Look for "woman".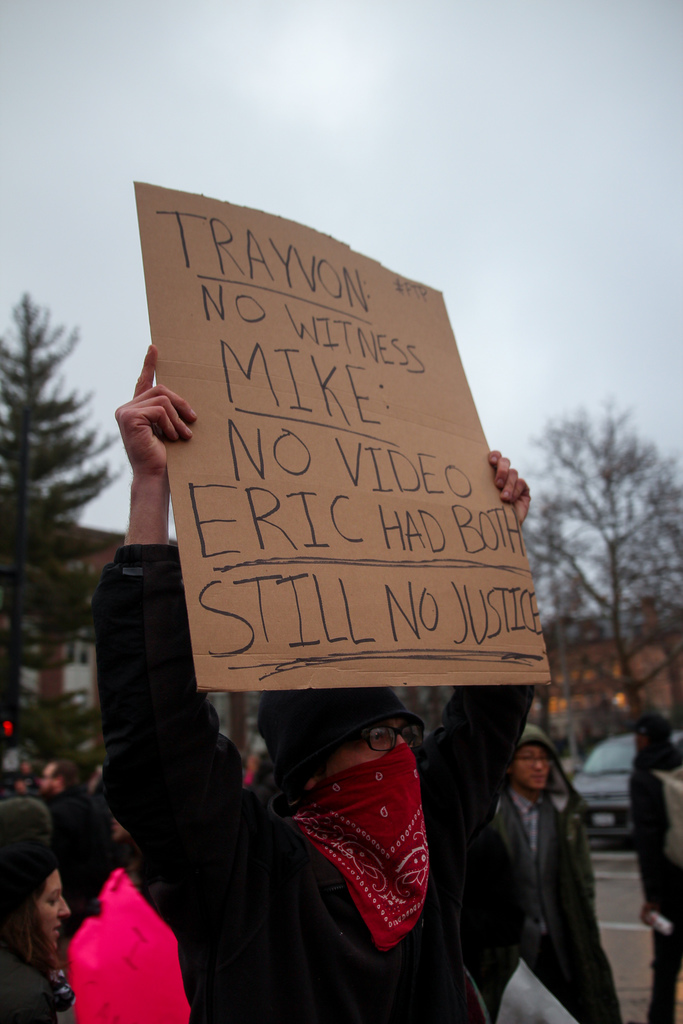
Found: 0, 841, 72, 1023.
